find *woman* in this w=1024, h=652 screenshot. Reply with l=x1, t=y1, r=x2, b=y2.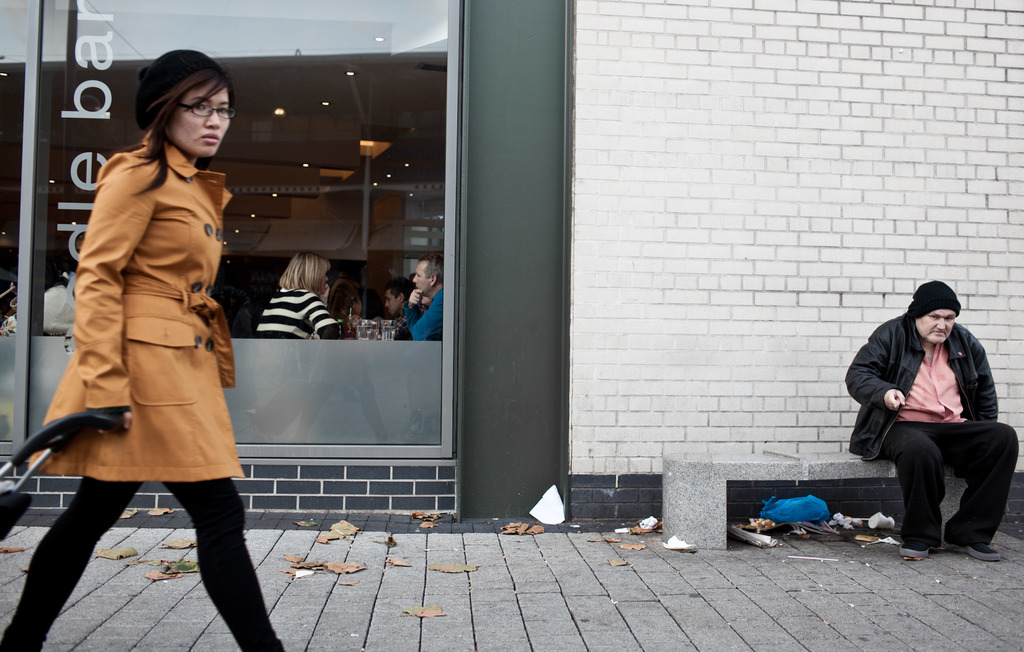
l=0, t=47, r=284, b=651.
